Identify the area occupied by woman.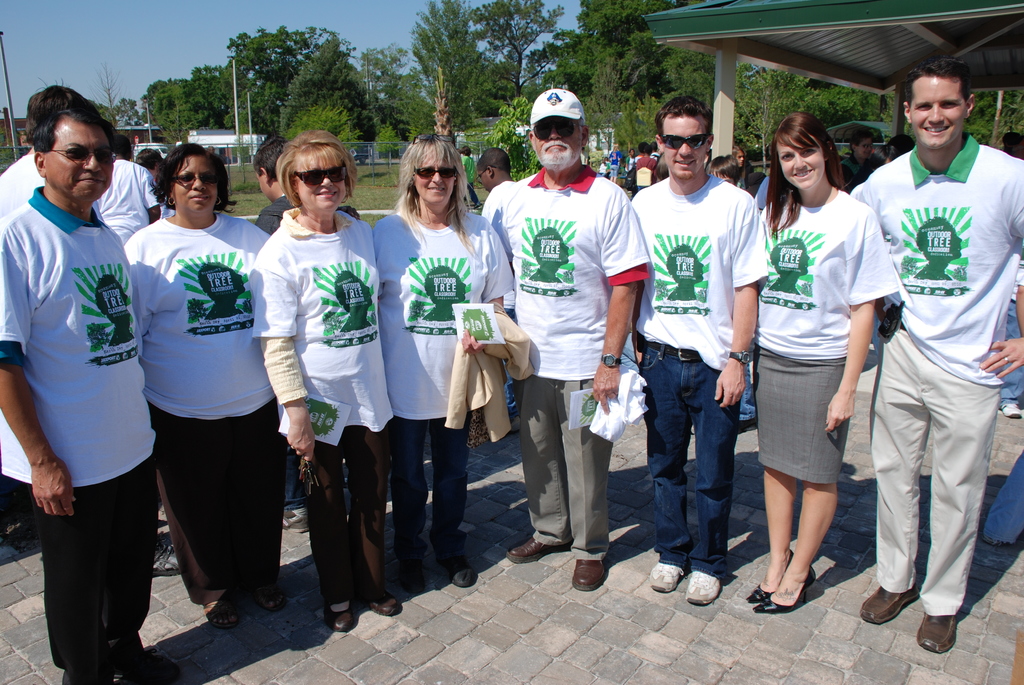
Area: region(369, 130, 513, 597).
